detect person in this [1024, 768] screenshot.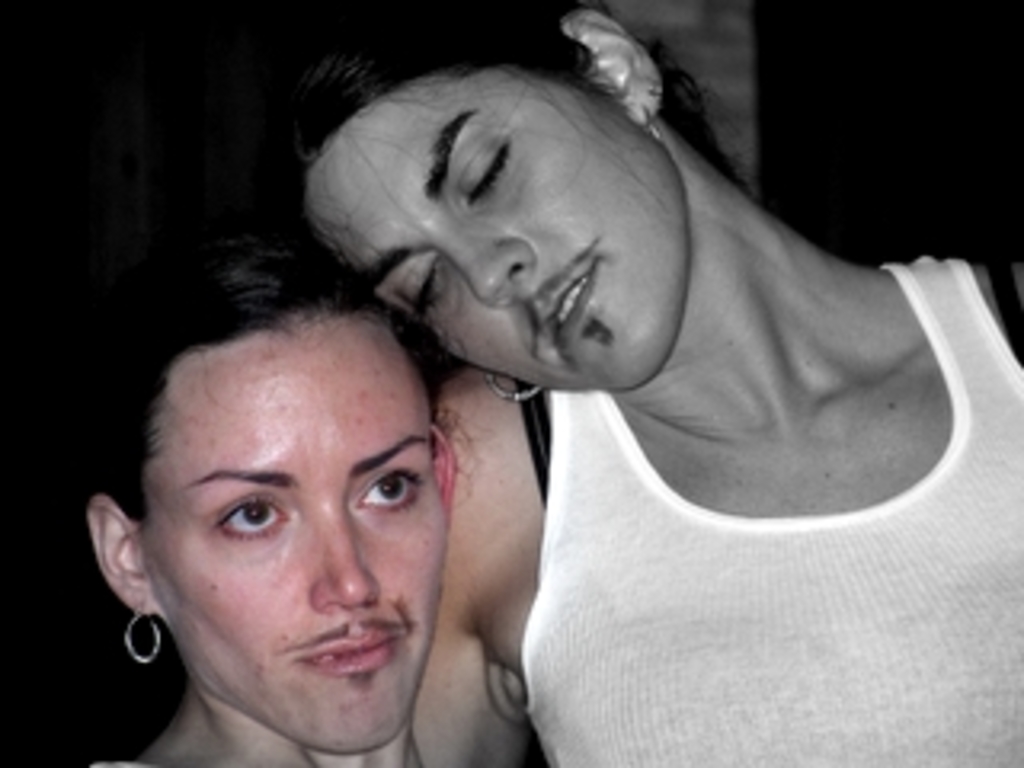
Detection: left=58, top=227, right=496, bottom=765.
